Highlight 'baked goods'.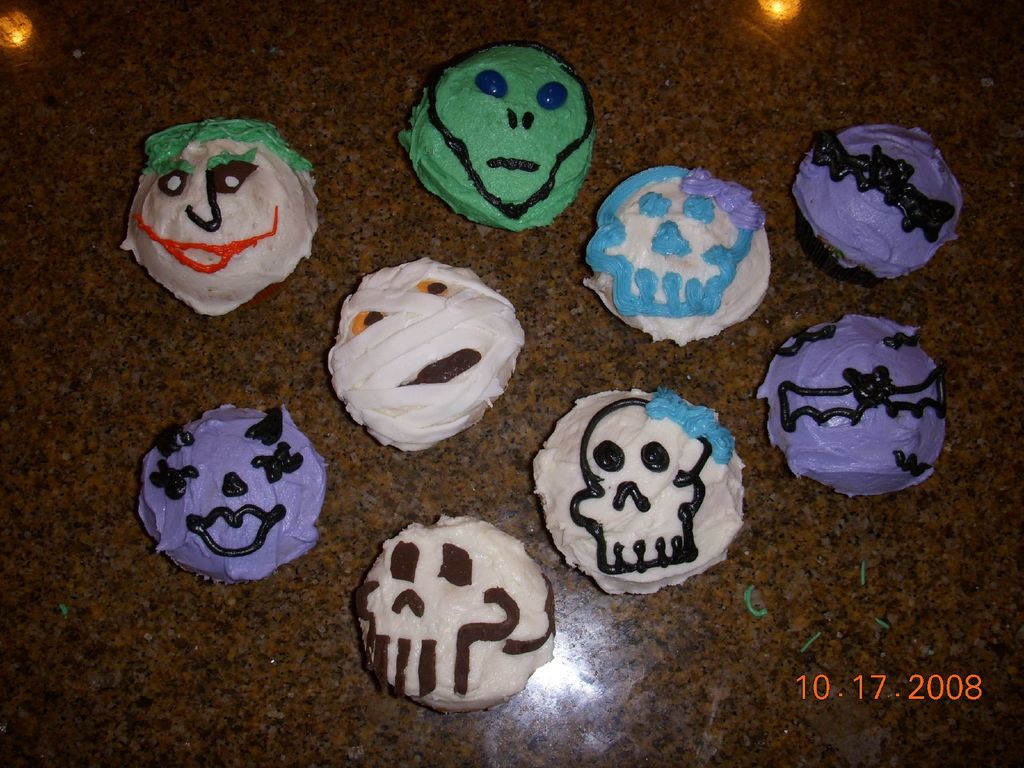
Highlighted region: bbox=[755, 314, 948, 497].
